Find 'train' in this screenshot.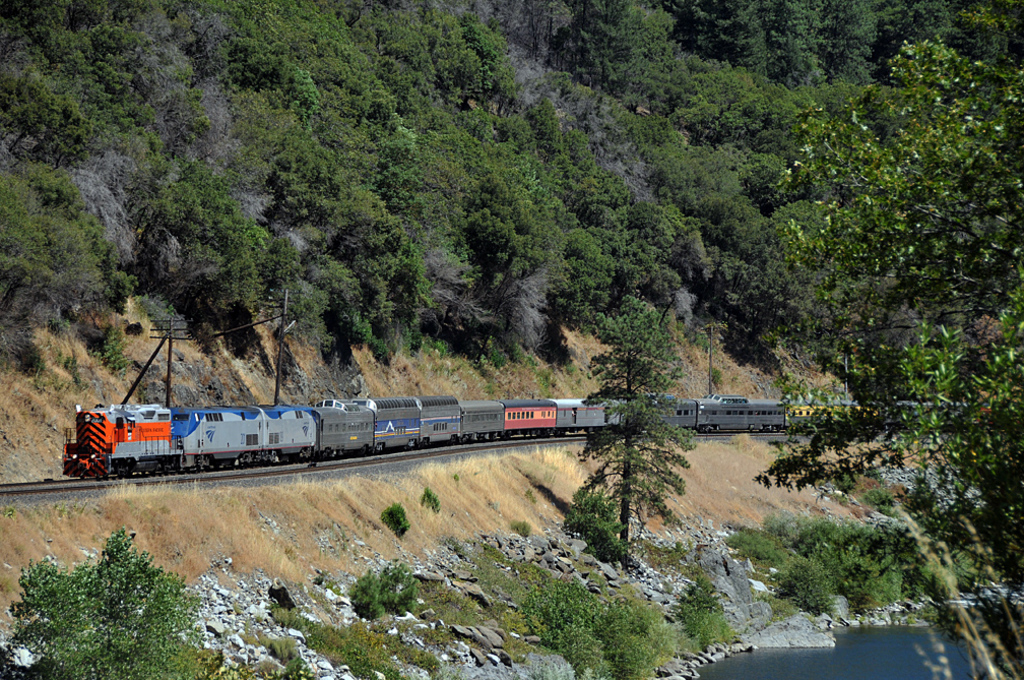
The bounding box for 'train' is (left=60, top=395, right=1020, bottom=481).
